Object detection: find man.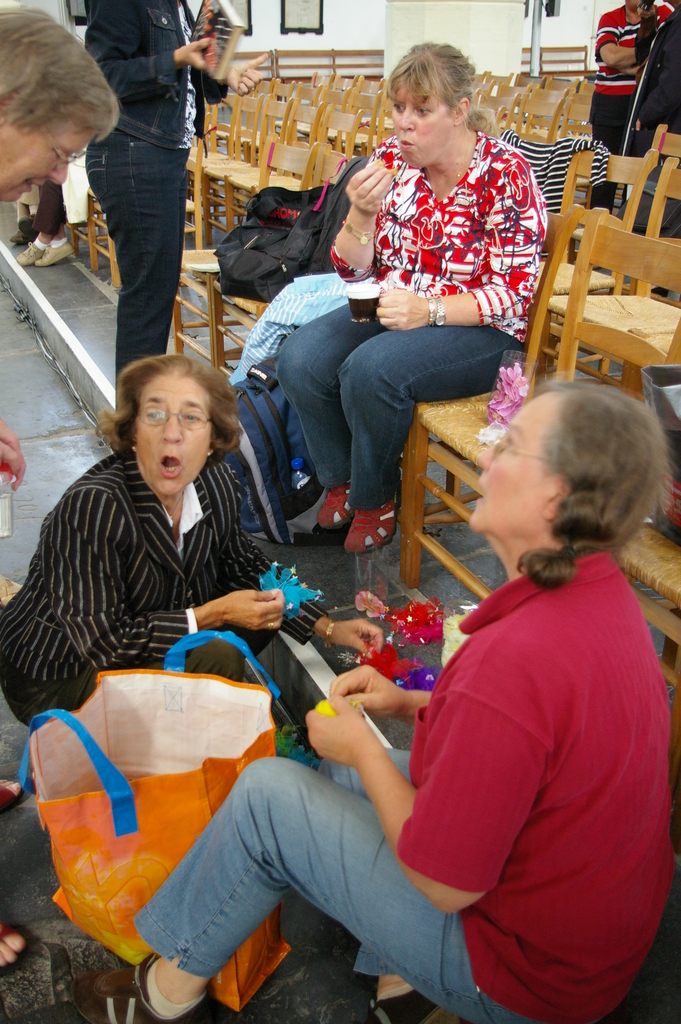
83/0/272/356.
